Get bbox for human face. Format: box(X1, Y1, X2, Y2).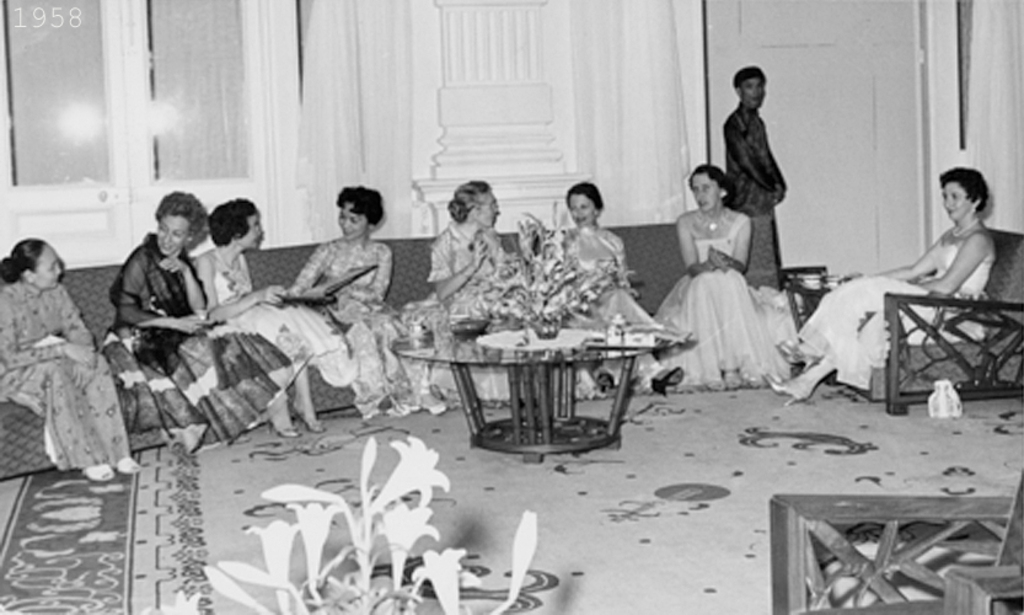
box(339, 205, 366, 240).
